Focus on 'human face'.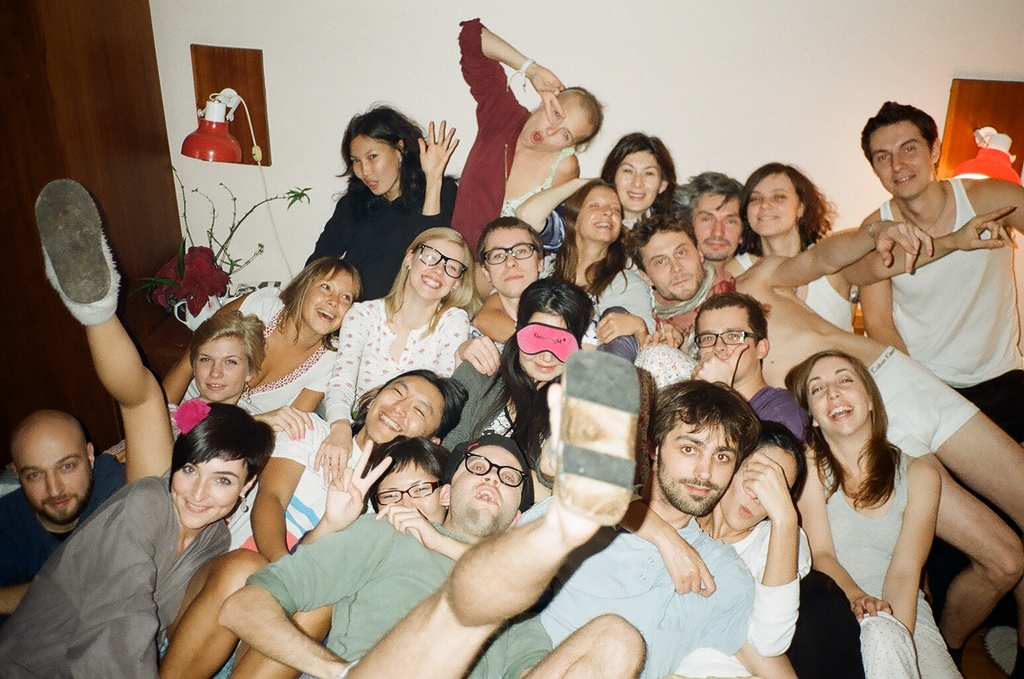
Focused at box=[524, 90, 593, 152].
